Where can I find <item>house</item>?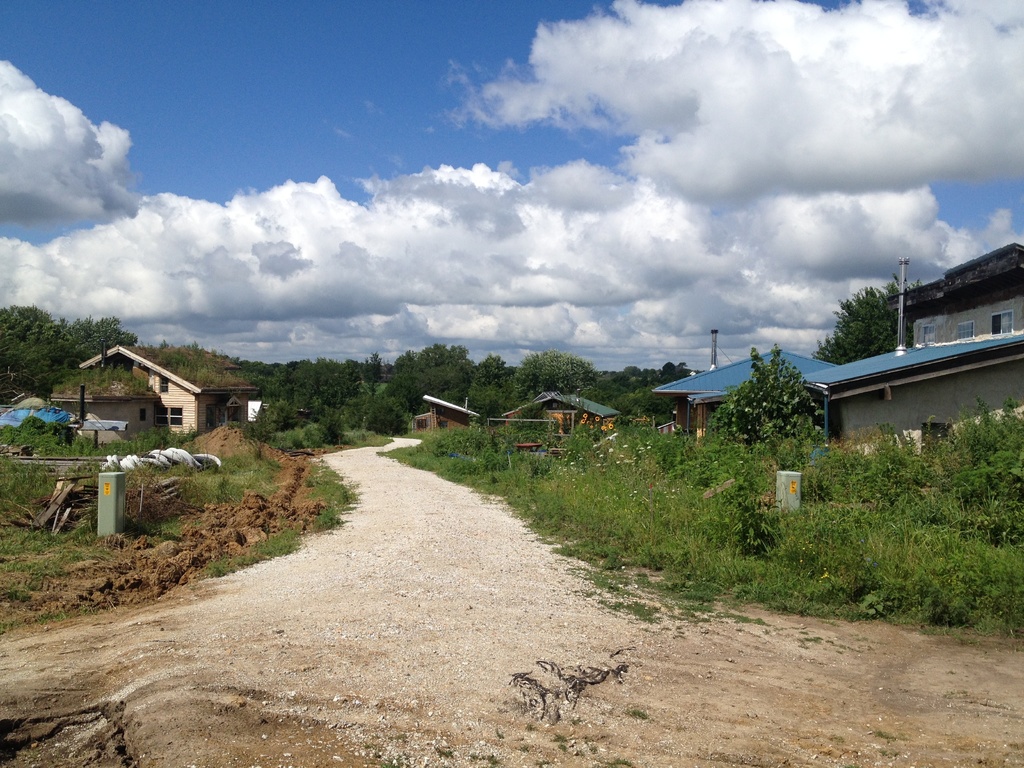
You can find it at (886,244,1023,337).
